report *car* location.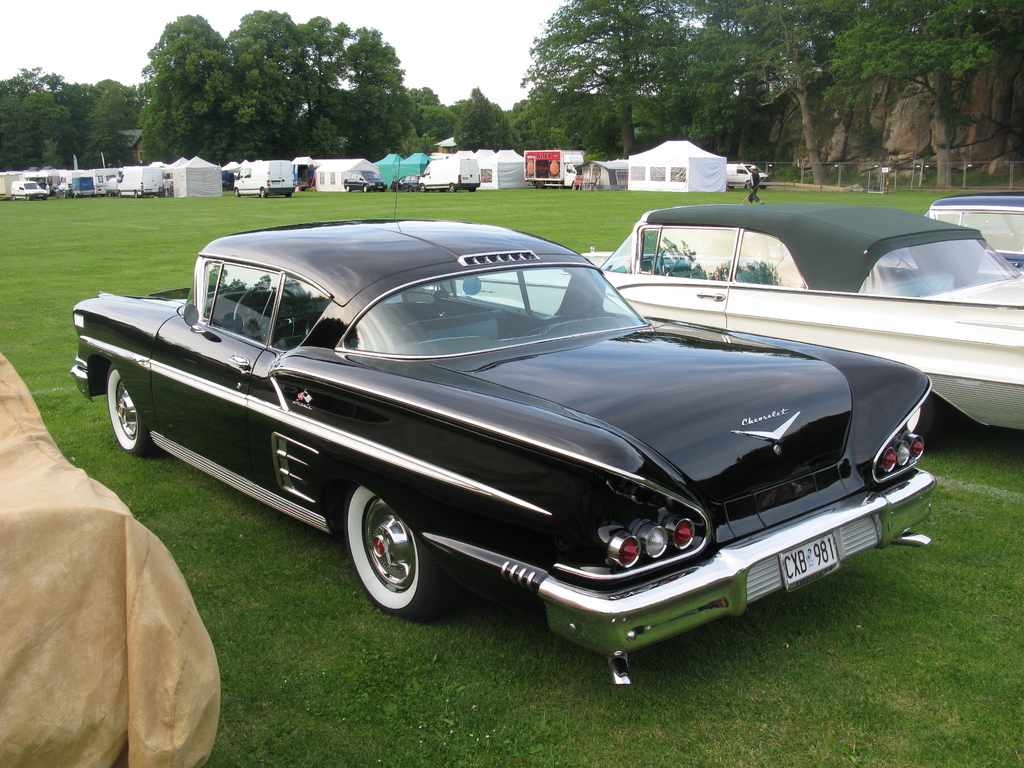
Report: 922/192/1023/269.
